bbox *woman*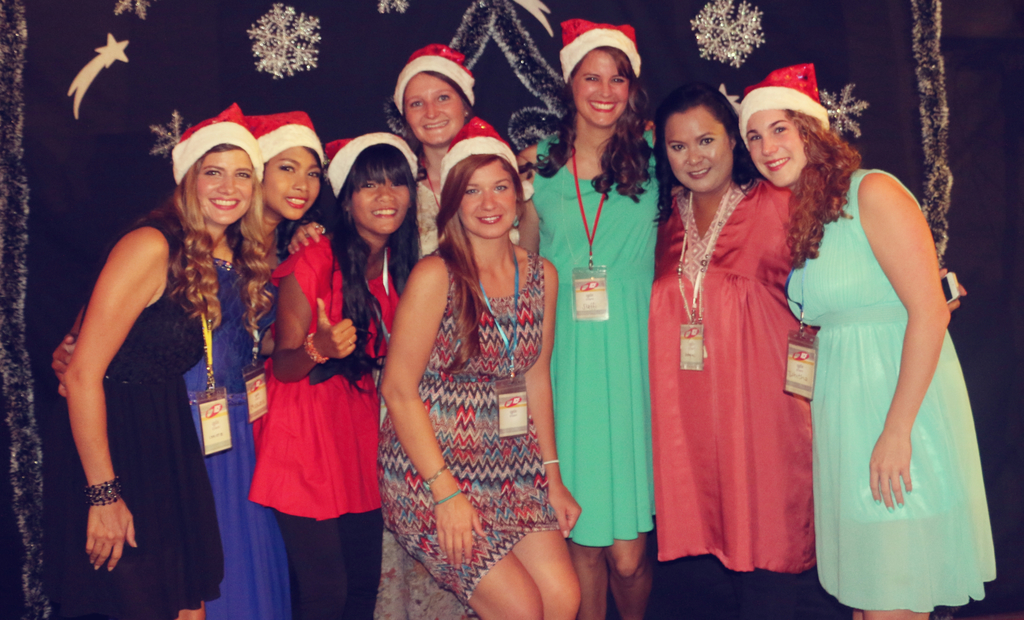
(375,111,584,619)
